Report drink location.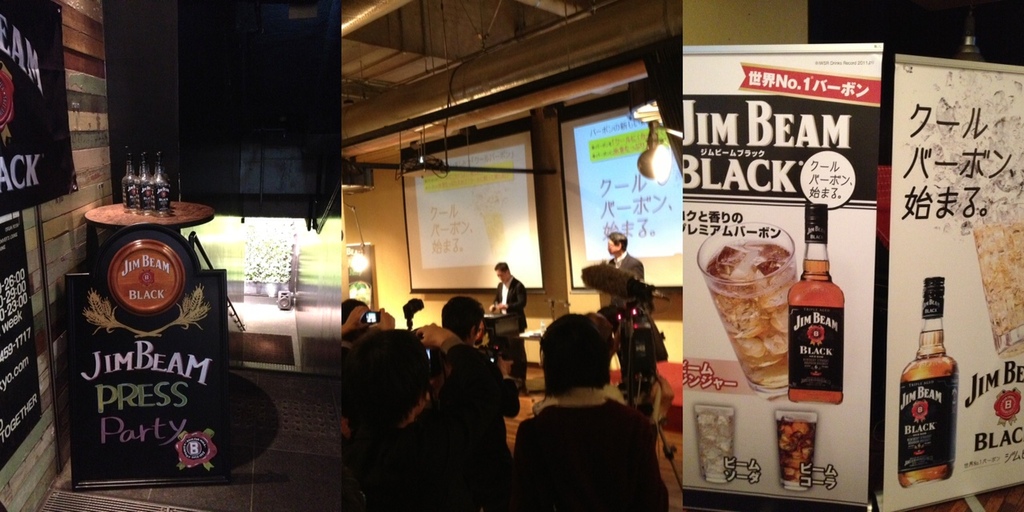
Report: (x1=898, y1=276, x2=958, y2=489).
